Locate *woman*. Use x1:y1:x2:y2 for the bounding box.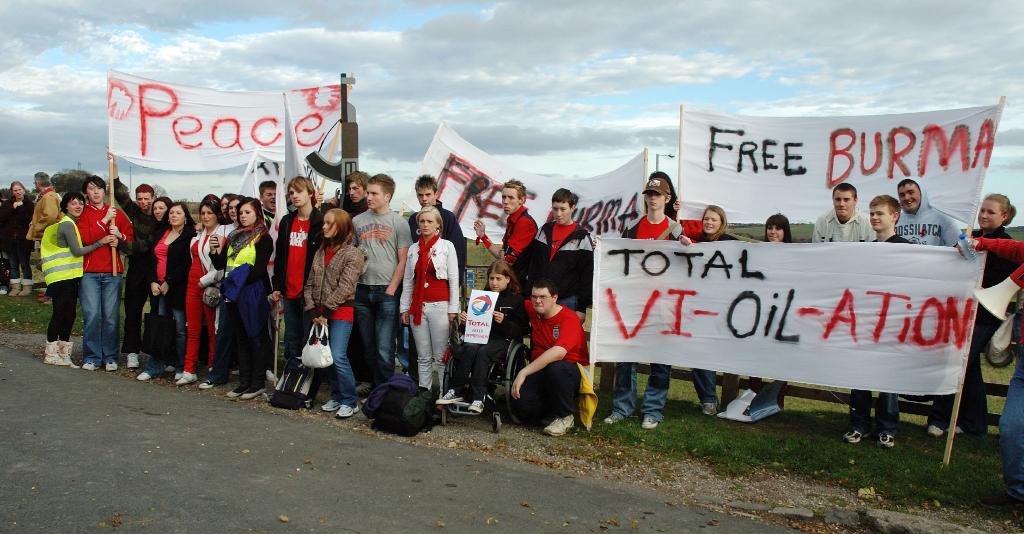
714:216:790:419.
